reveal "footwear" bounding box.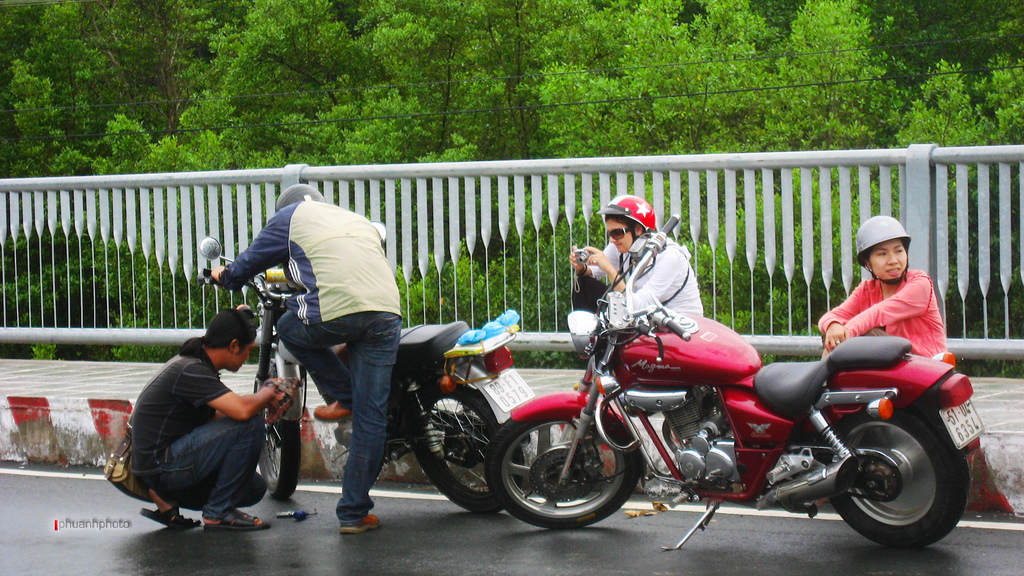
Revealed: bbox=(312, 397, 351, 426).
